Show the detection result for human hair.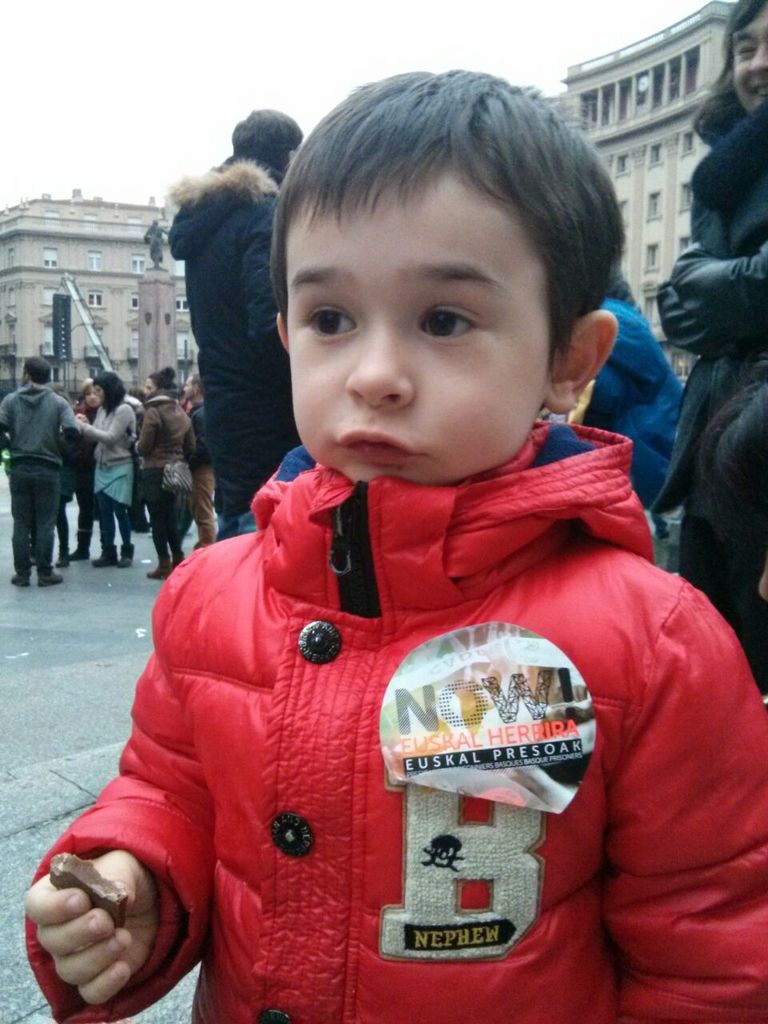
detection(192, 374, 206, 390).
